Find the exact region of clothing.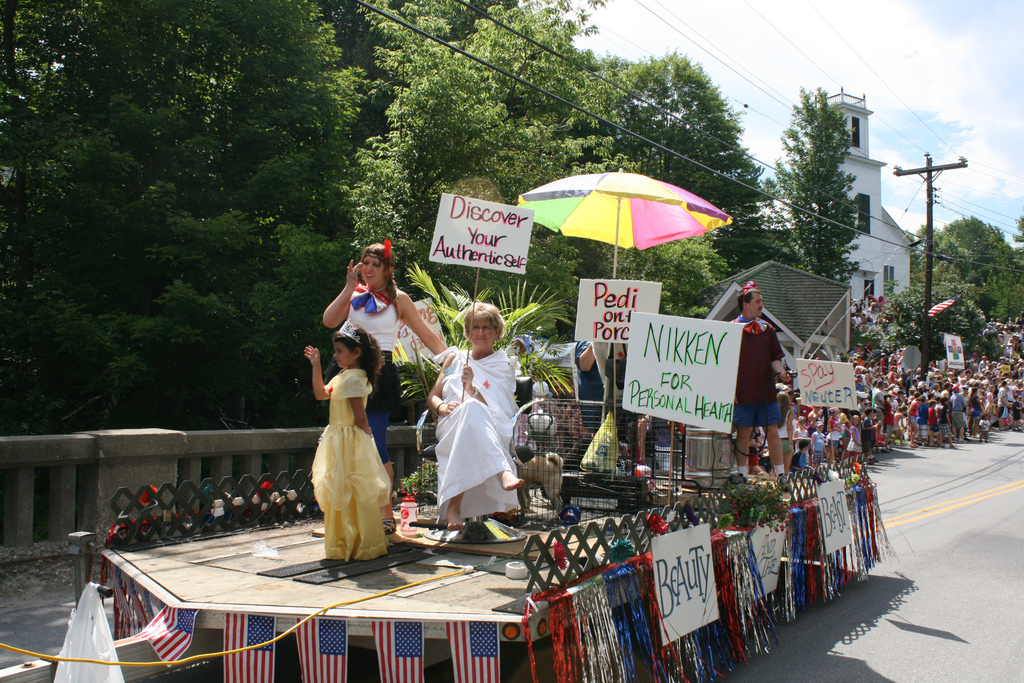
Exact region: (575,342,604,431).
